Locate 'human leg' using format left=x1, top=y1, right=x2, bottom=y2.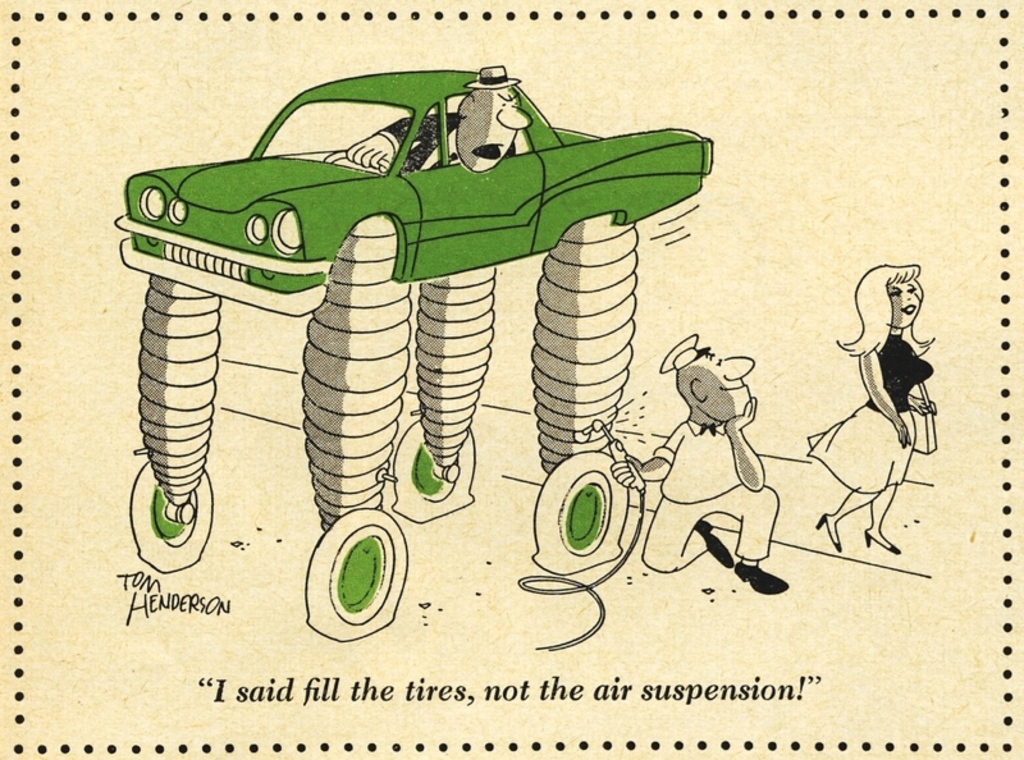
left=868, top=466, right=905, bottom=560.
